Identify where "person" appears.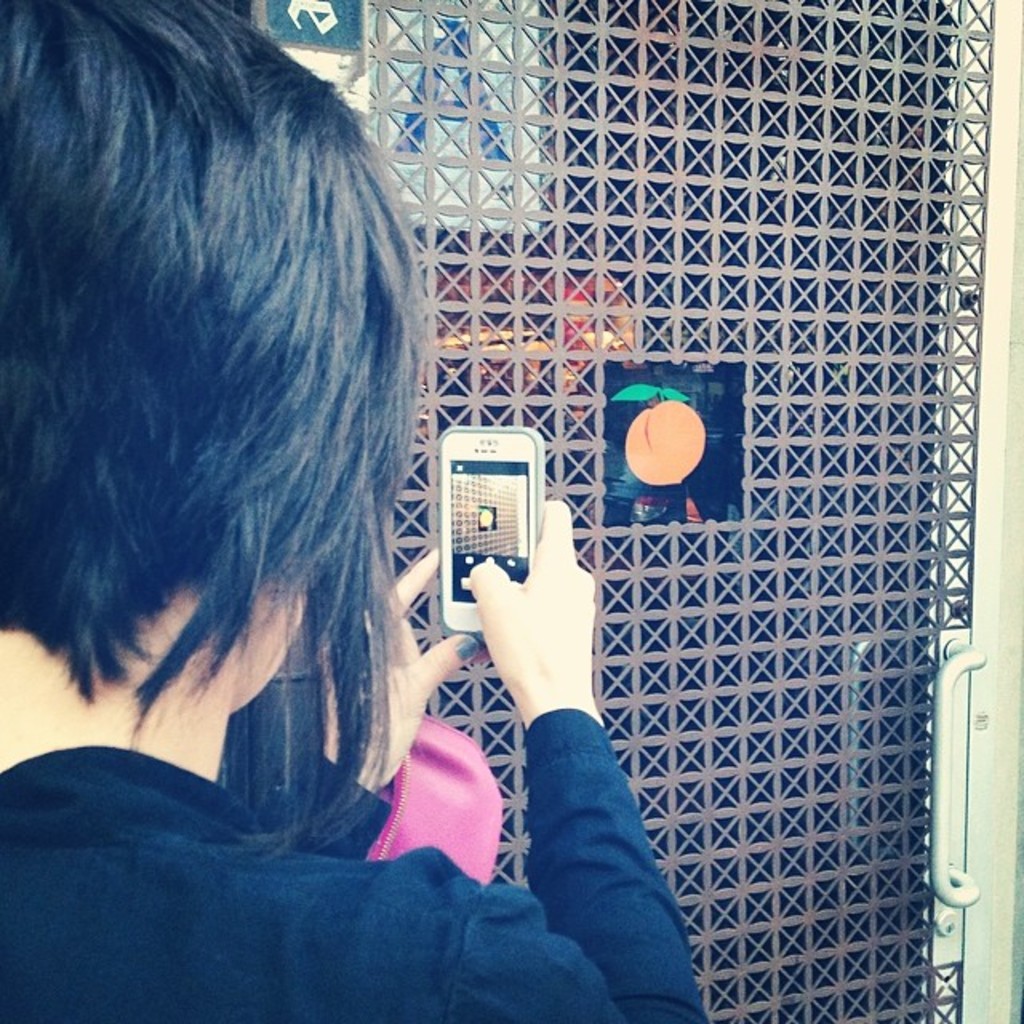
Appears at bbox=[21, 72, 594, 1013].
